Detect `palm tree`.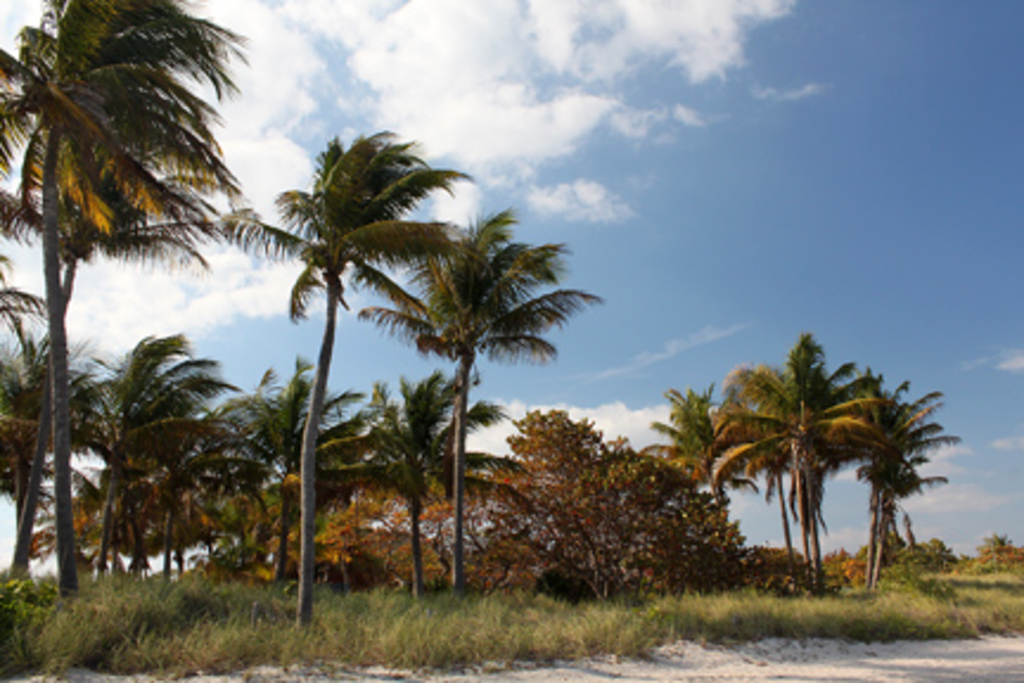
Detected at BBox(711, 318, 875, 607).
